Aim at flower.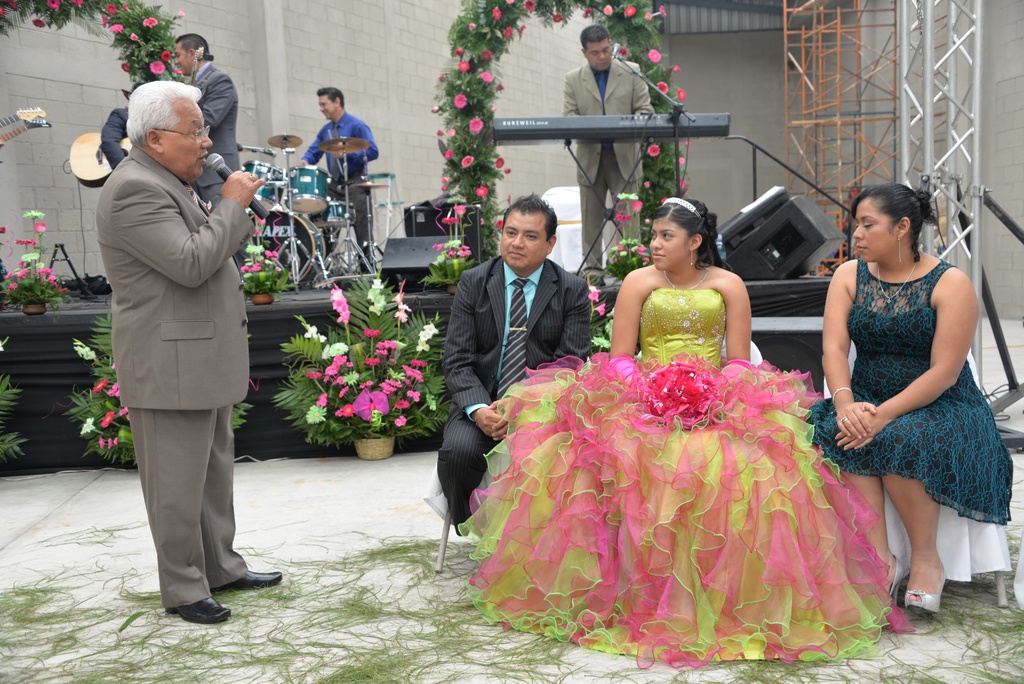
Aimed at {"left": 147, "top": 60, "right": 168, "bottom": 74}.
